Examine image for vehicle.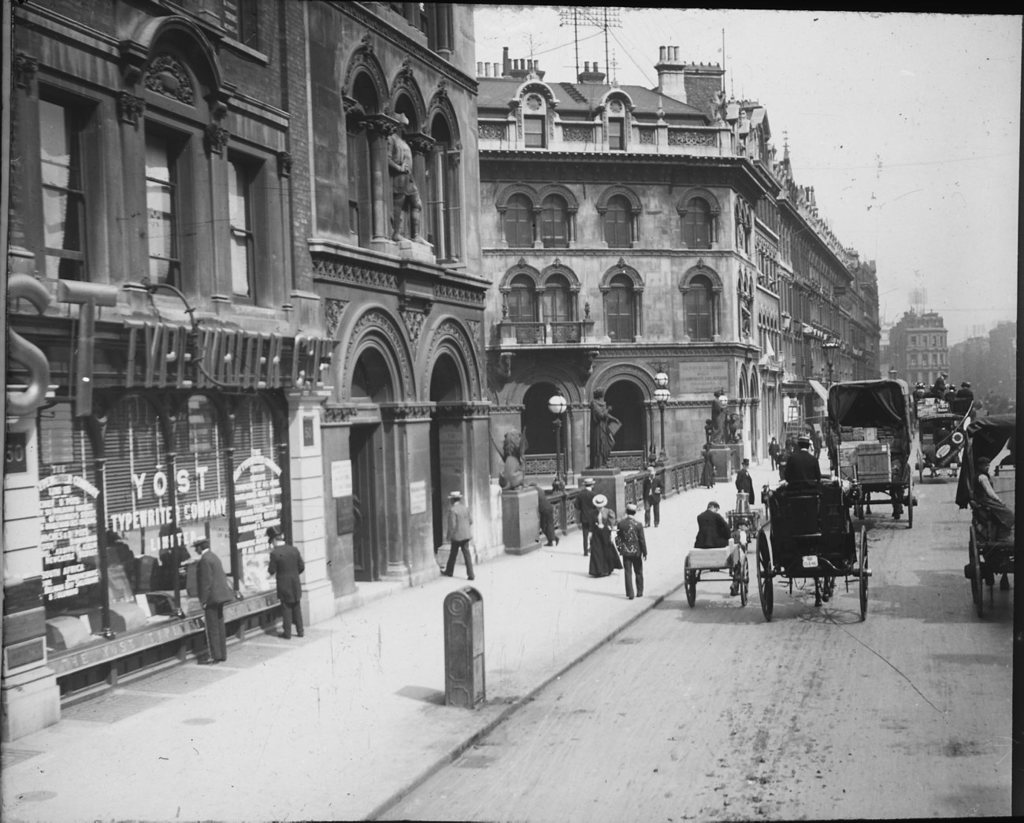
Examination result: [x1=683, y1=513, x2=754, y2=602].
